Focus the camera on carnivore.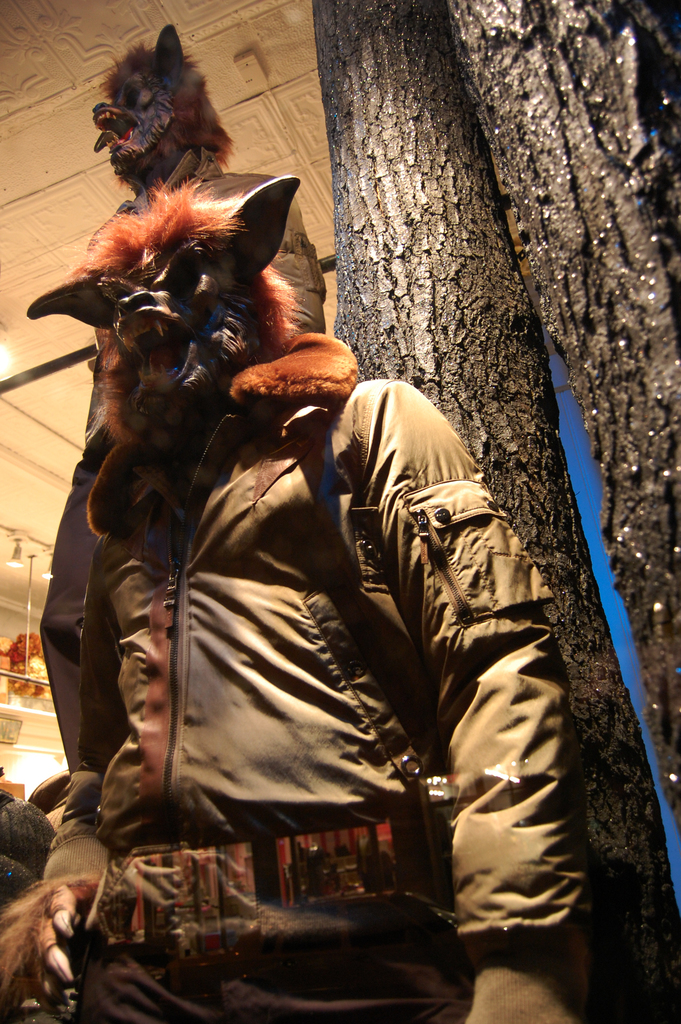
Focus region: 83, 21, 230, 183.
